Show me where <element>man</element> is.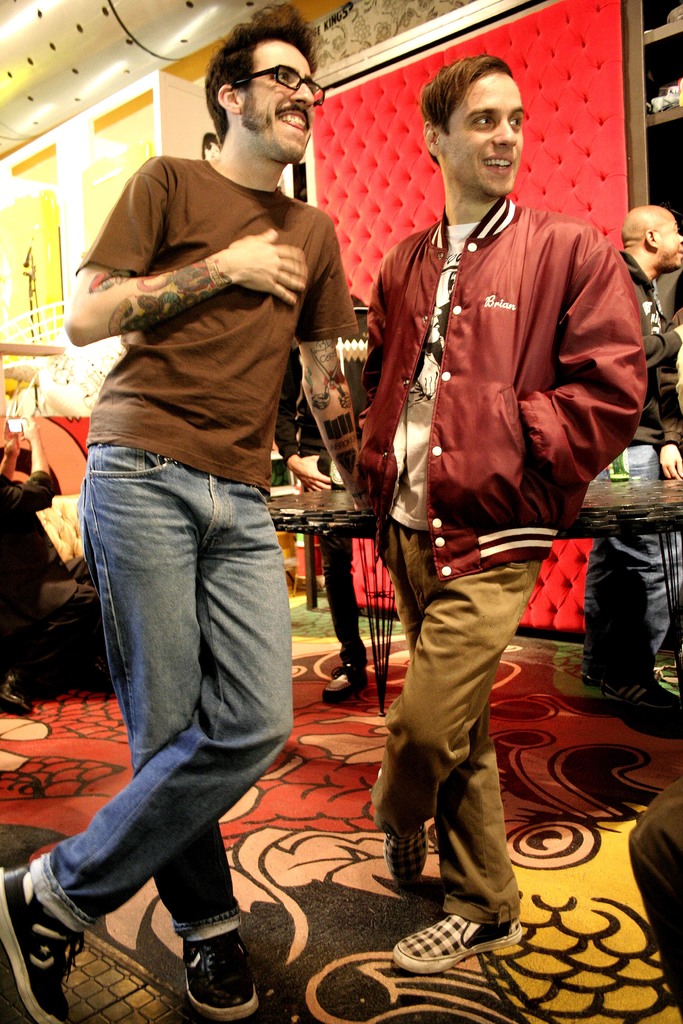
<element>man</element> is at left=346, top=55, right=644, bottom=975.
